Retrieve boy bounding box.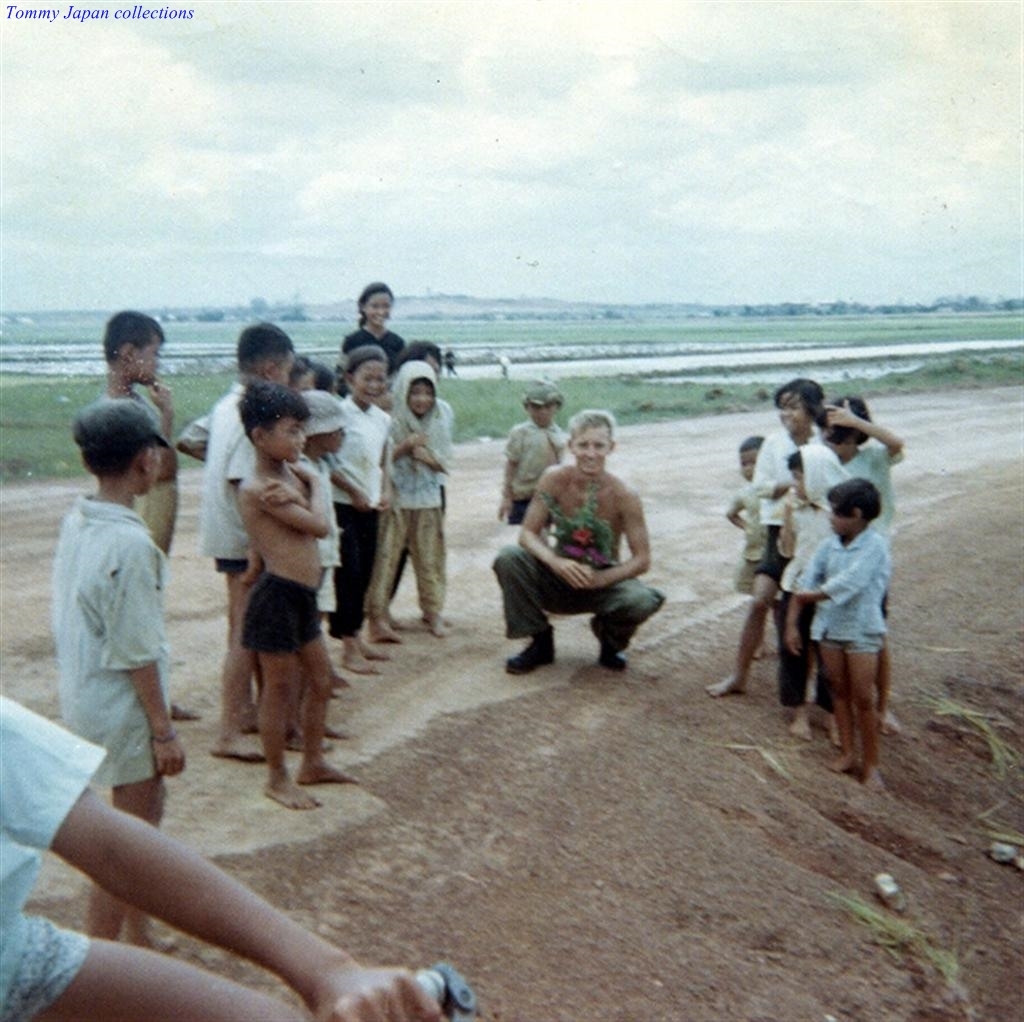
Bounding box: <bbox>778, 478, 903, 797</bbox>.
